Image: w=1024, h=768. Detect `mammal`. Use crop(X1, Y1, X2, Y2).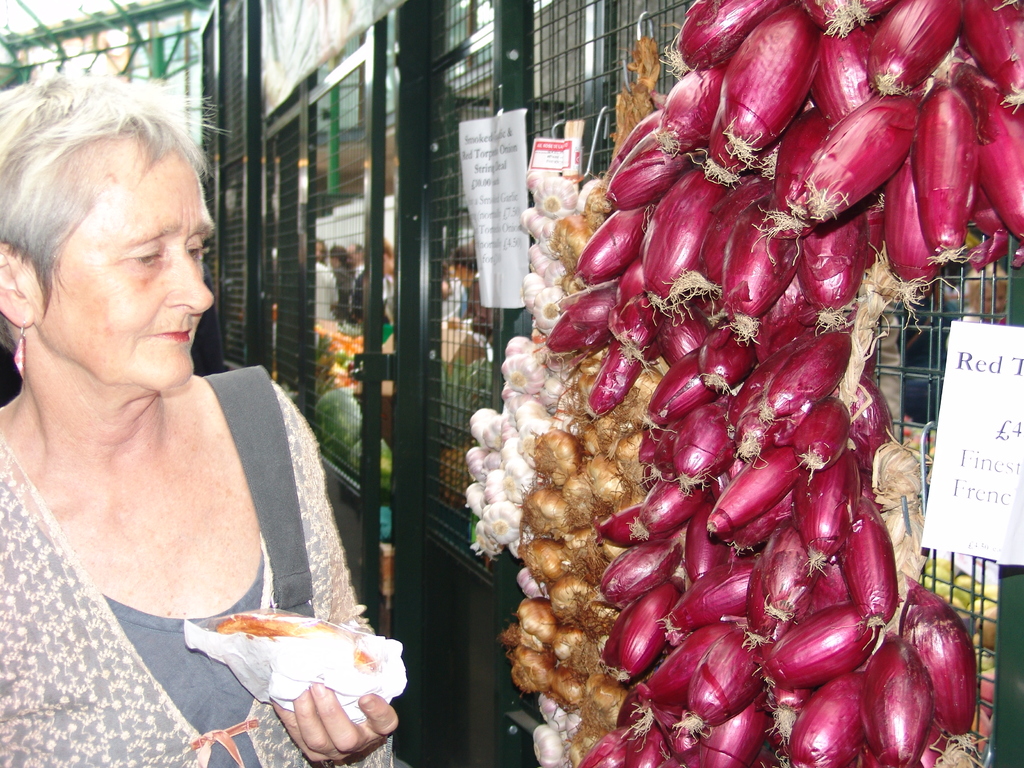
crop(0, 72, 348, 671).
